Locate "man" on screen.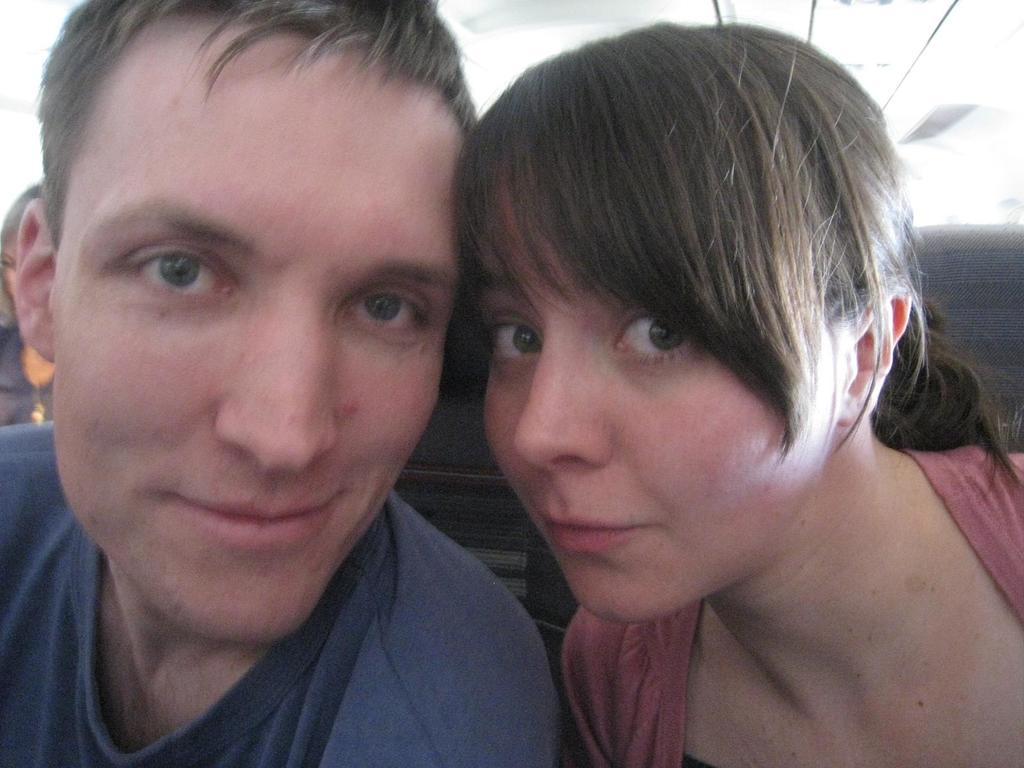
On screen at bbox=[0, 0, 616, 767].
